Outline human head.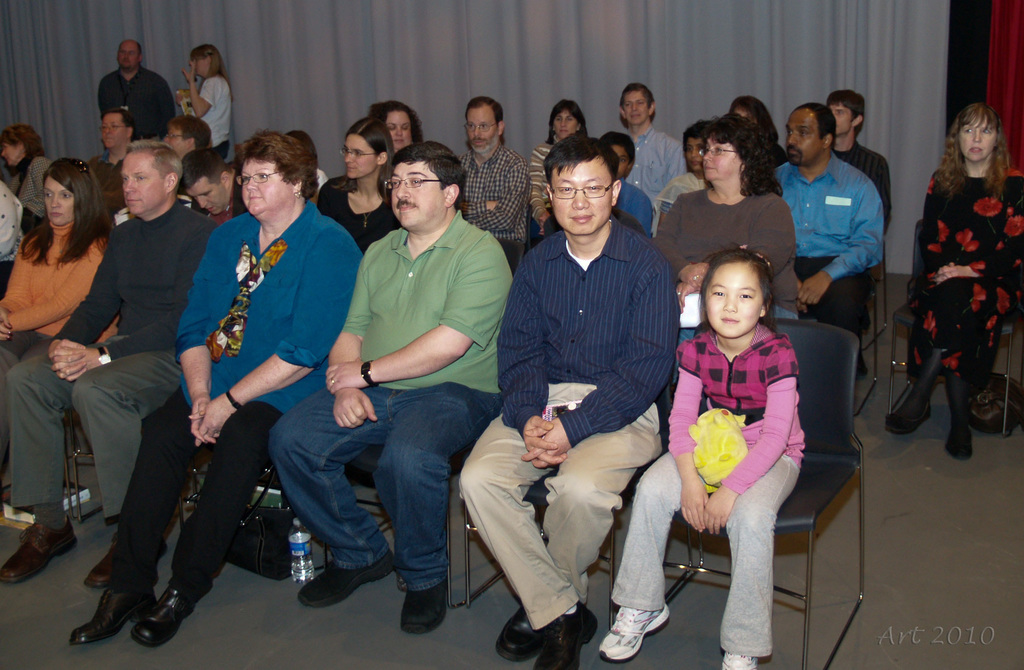
Outline: bbox(383, 145, 463, 231).
